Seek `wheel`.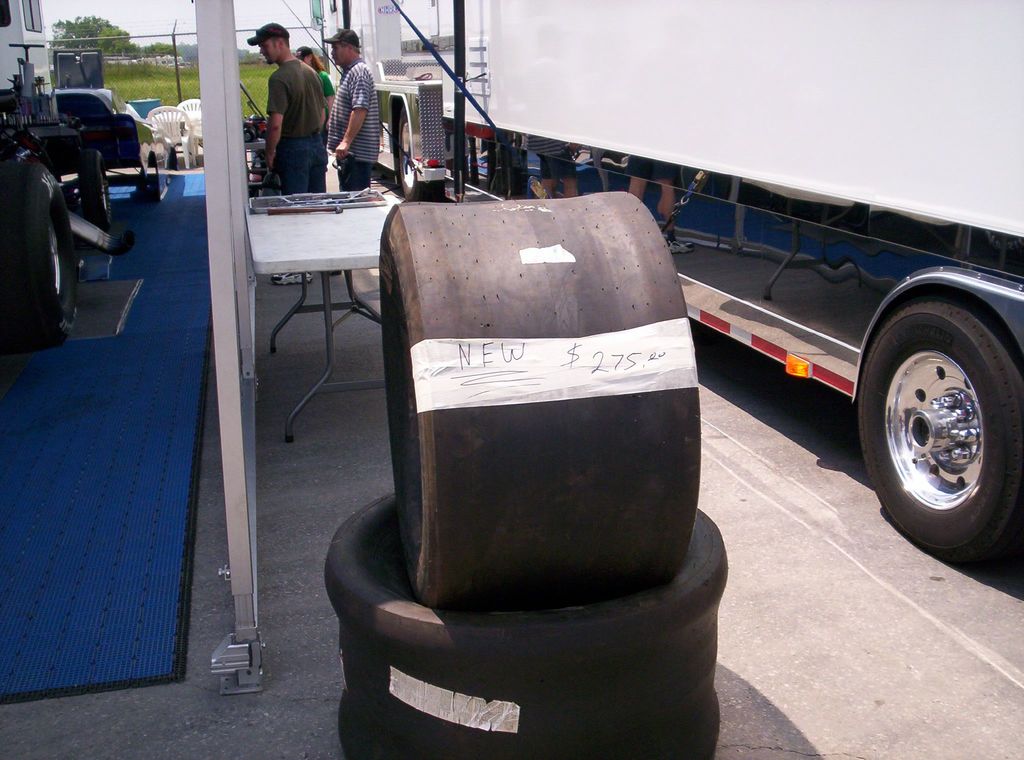
x1=399 y1=106 x2=433 y2=200.
